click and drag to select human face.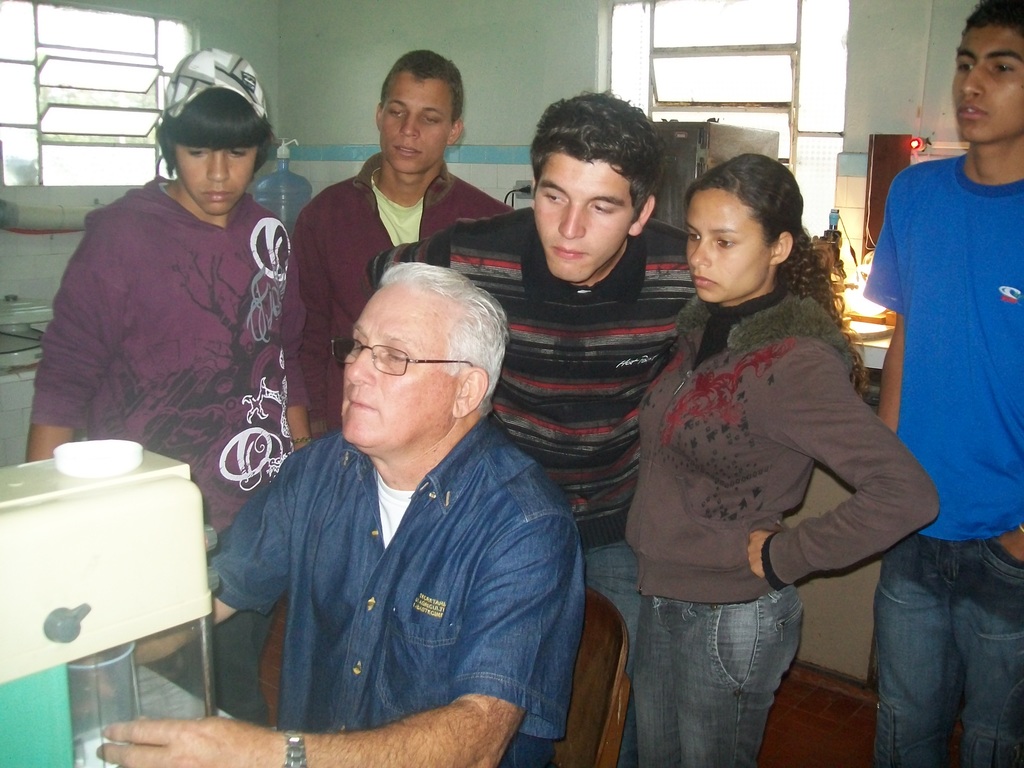
Selection: x1=949 y1=25 x2=1023 y2=143.
